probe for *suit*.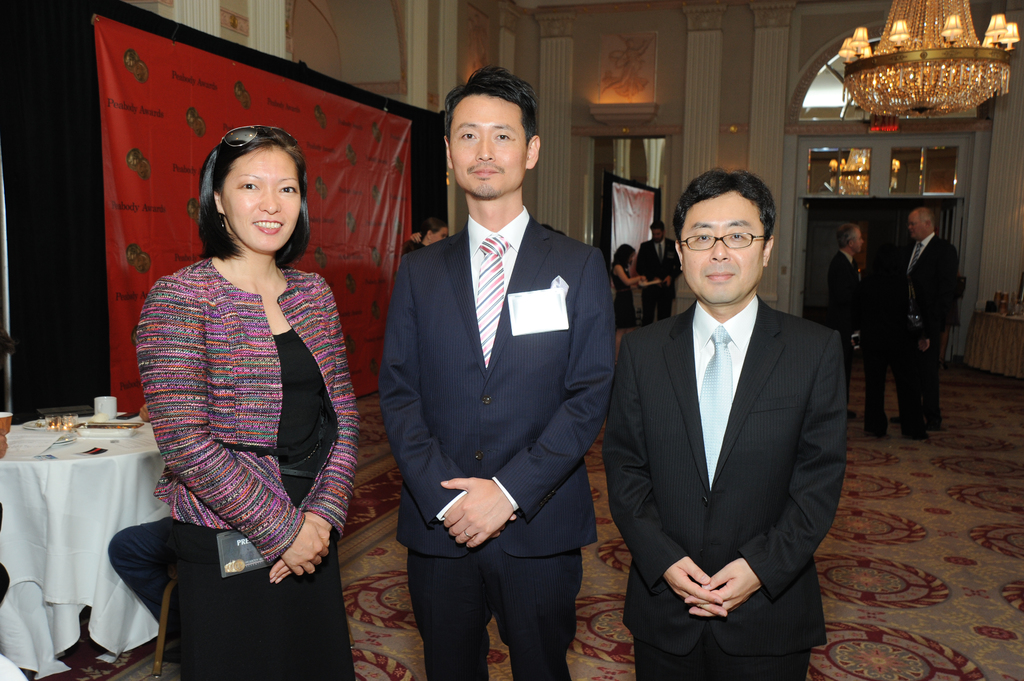
Probe result: crop(825, 246, 860, 405).
